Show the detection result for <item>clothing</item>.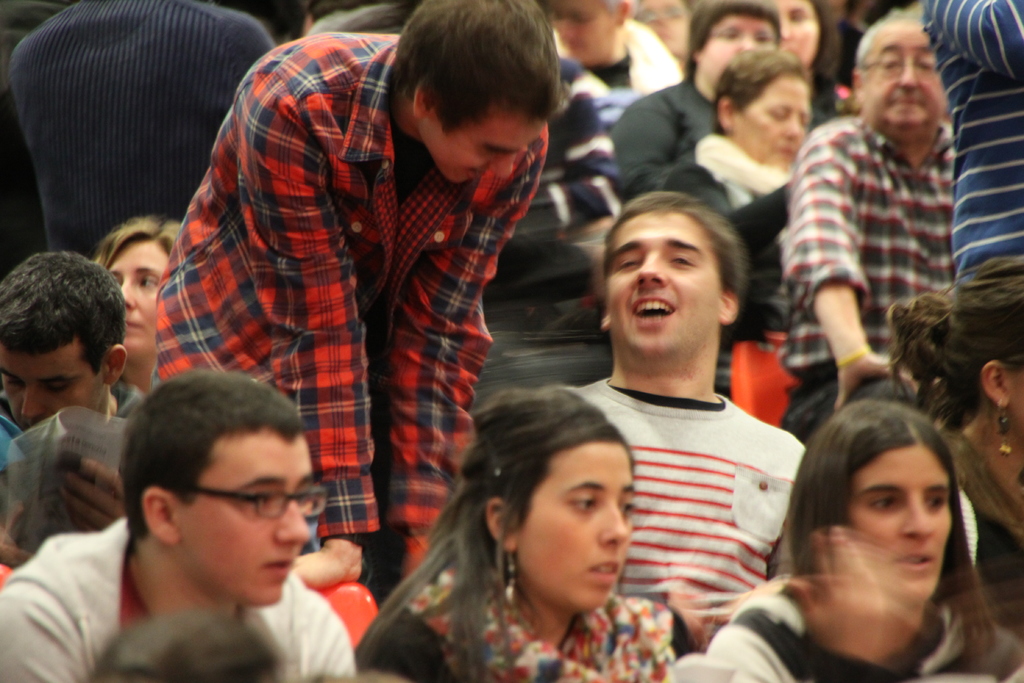
[left=0, top=516, right=340, bottom=682].
